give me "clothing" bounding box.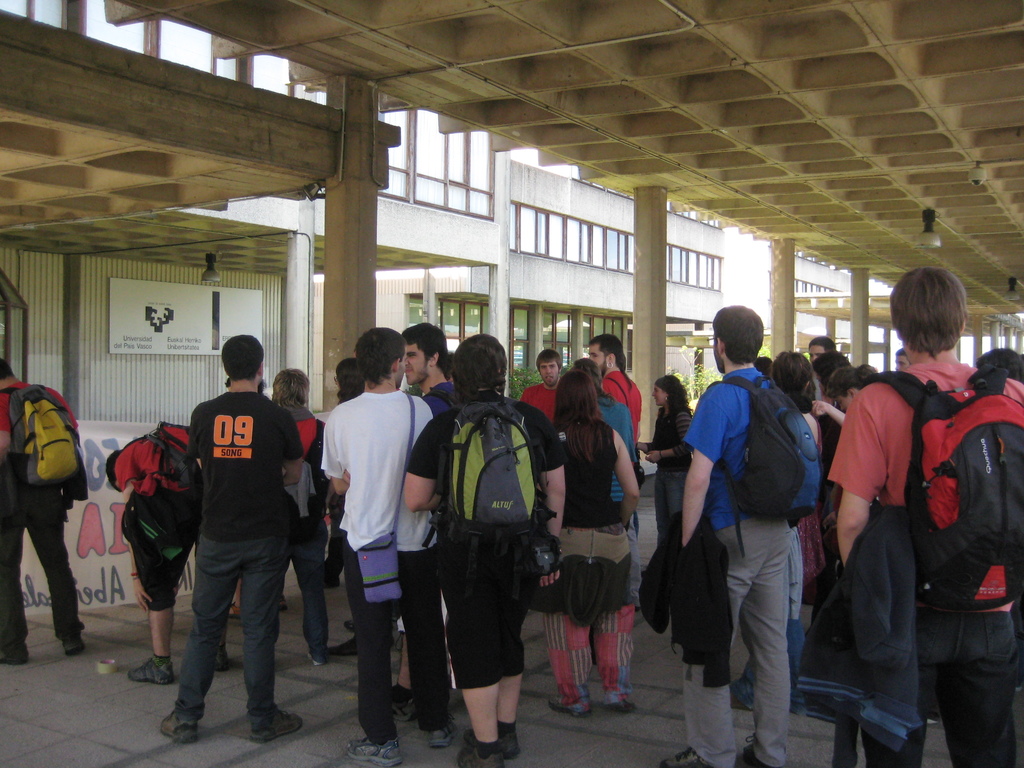
(left=831, top=326, right=953, bottom=742).
